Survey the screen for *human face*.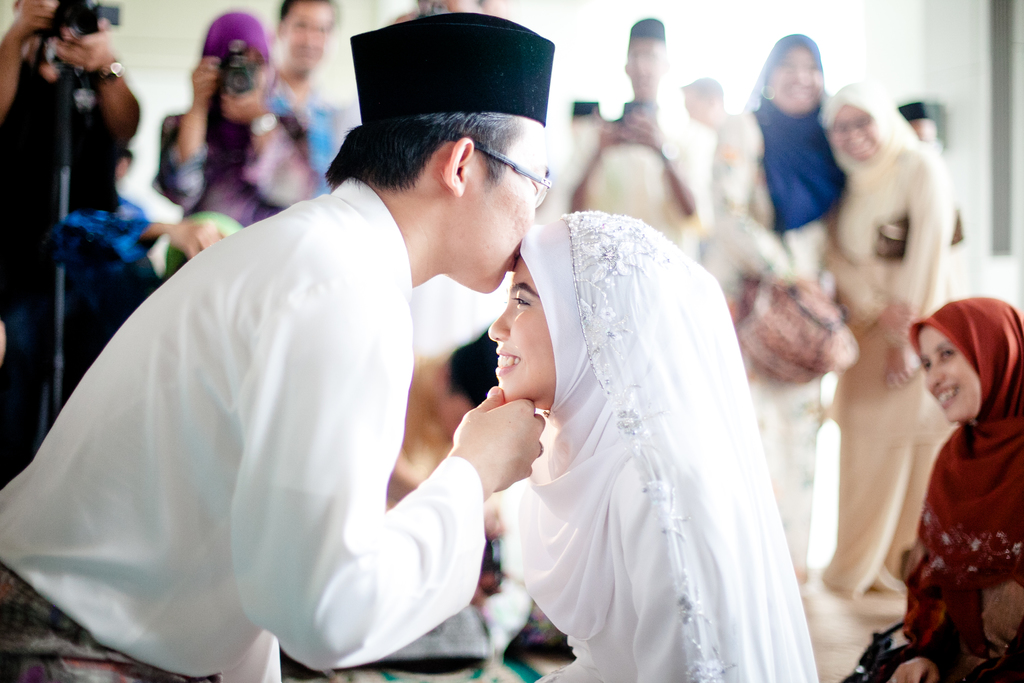
Survey found: <bbox>465, 129, 548, 297</bbox>.
